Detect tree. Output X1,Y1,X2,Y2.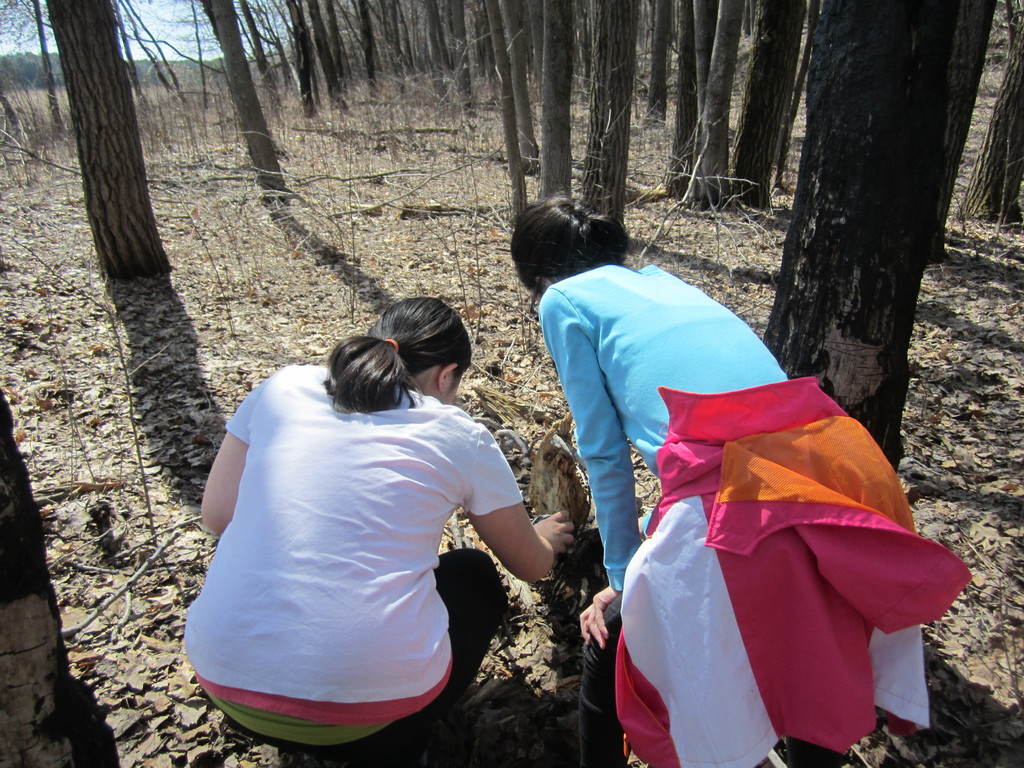
708,0,812,220.
